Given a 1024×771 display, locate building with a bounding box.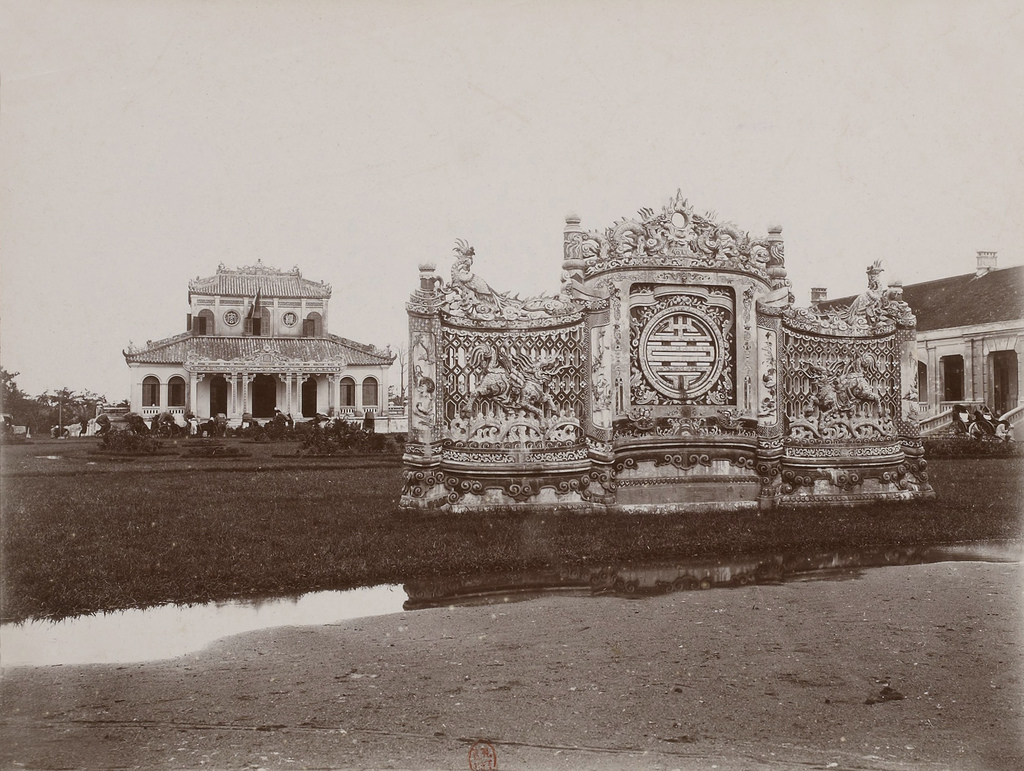
Located: 809, 250, 1023, 443.
